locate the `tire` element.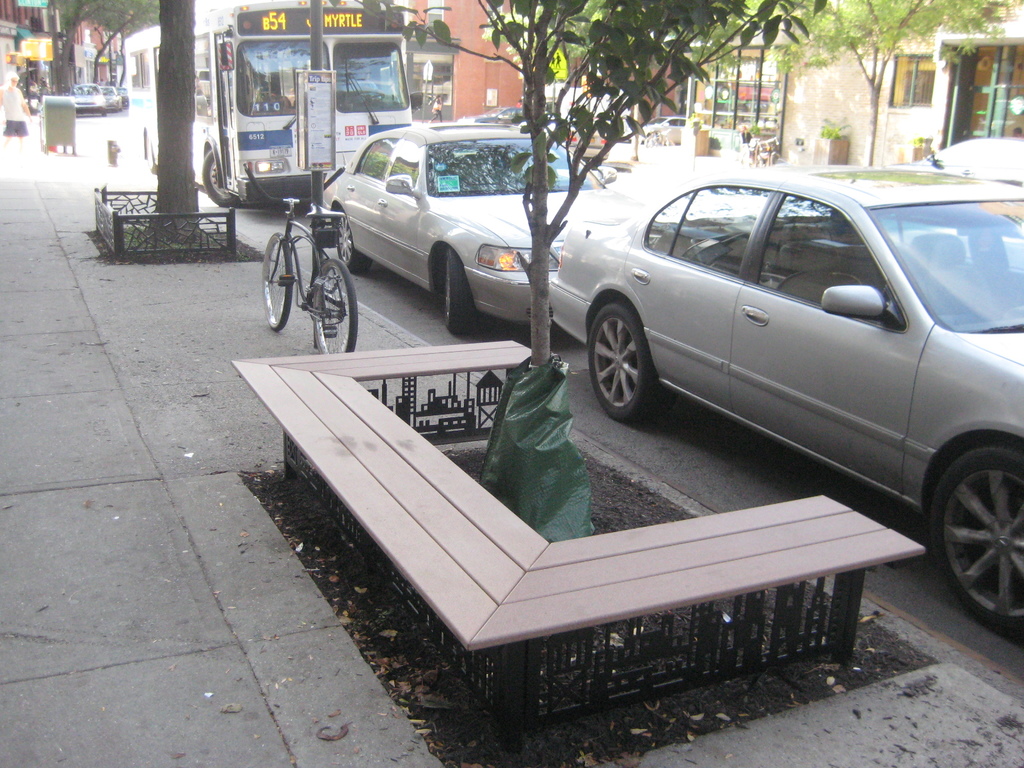
Element bbox: {"x1": 262, "y1": 232, "x2": 294, "y2": 331}.
